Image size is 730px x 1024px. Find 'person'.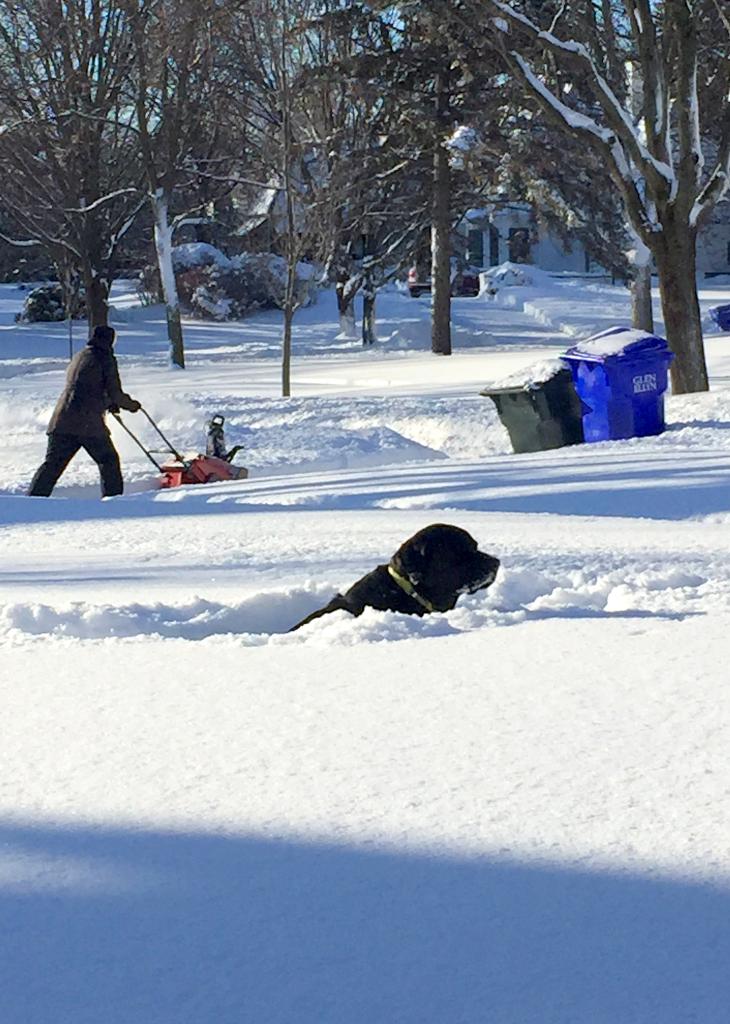
(left=26, top=321, right=150, bottom=495).
